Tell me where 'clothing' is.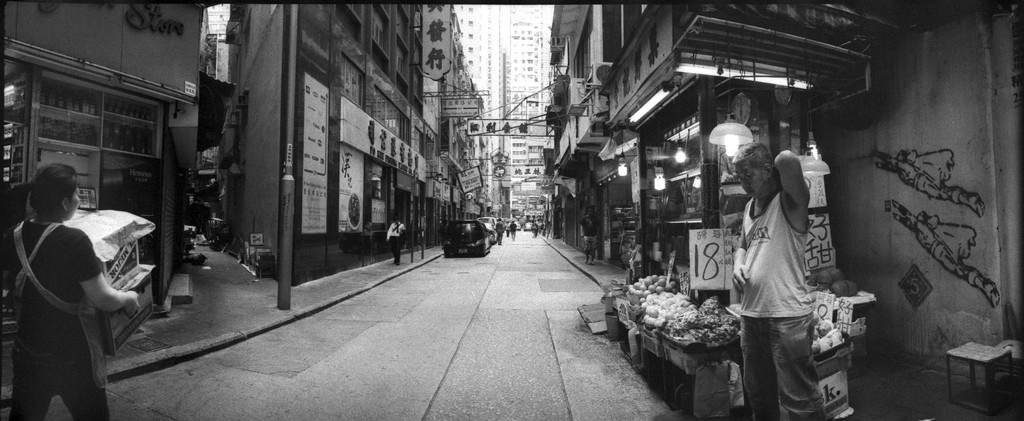
'clothing' is at l=740, t=186, r=851, b=420.
